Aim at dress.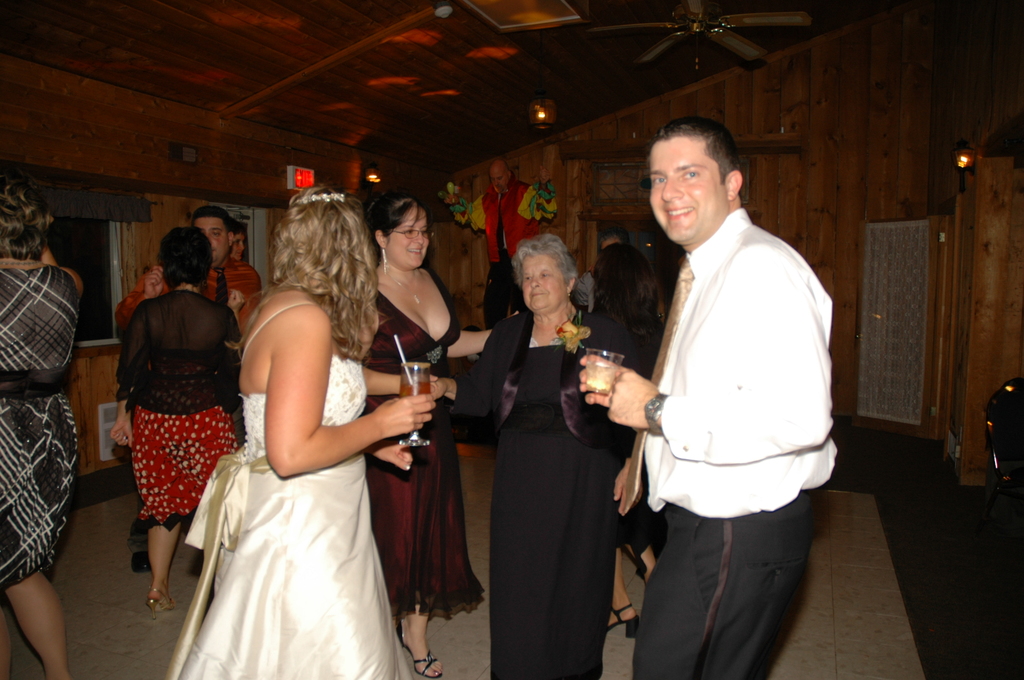
Aimed at <bbox>131, 352, 237, 534</bbox>.
